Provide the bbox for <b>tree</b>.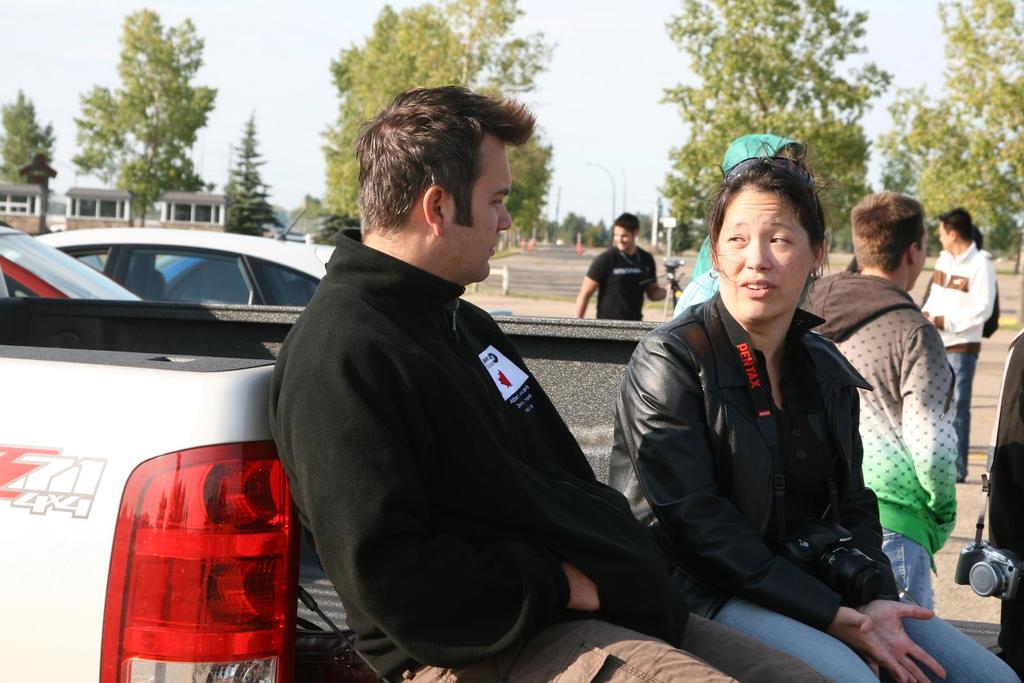
locate(886, 0, 1022, 277).
